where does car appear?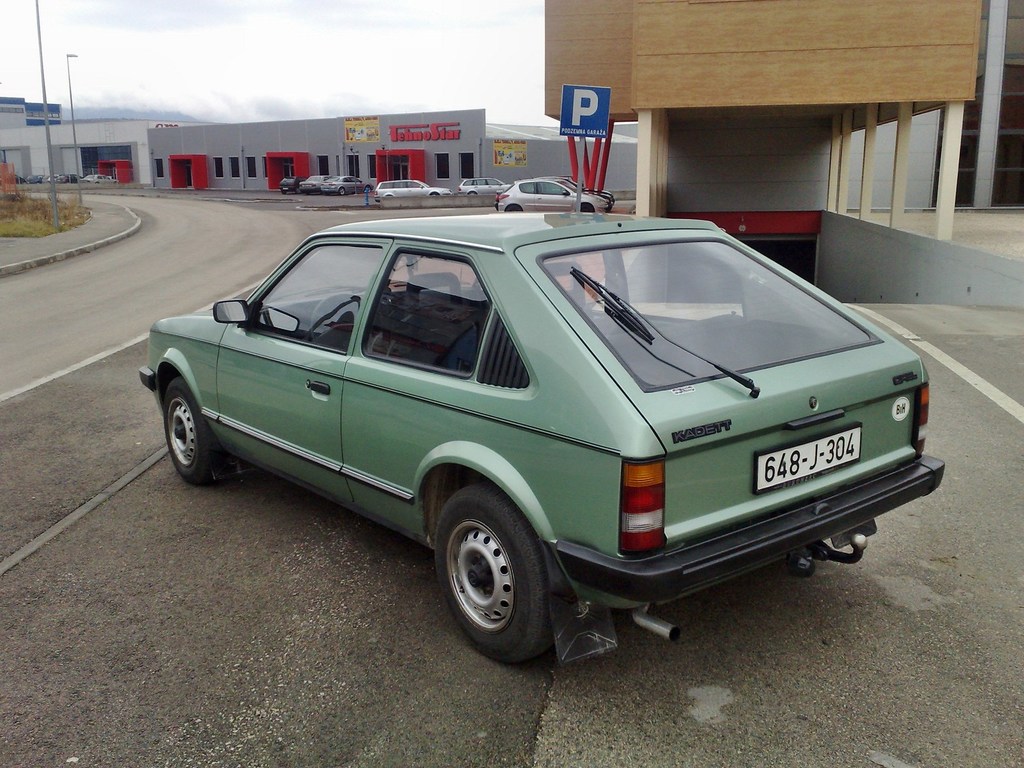
Appears at locate(77, 166, 113, 180).
